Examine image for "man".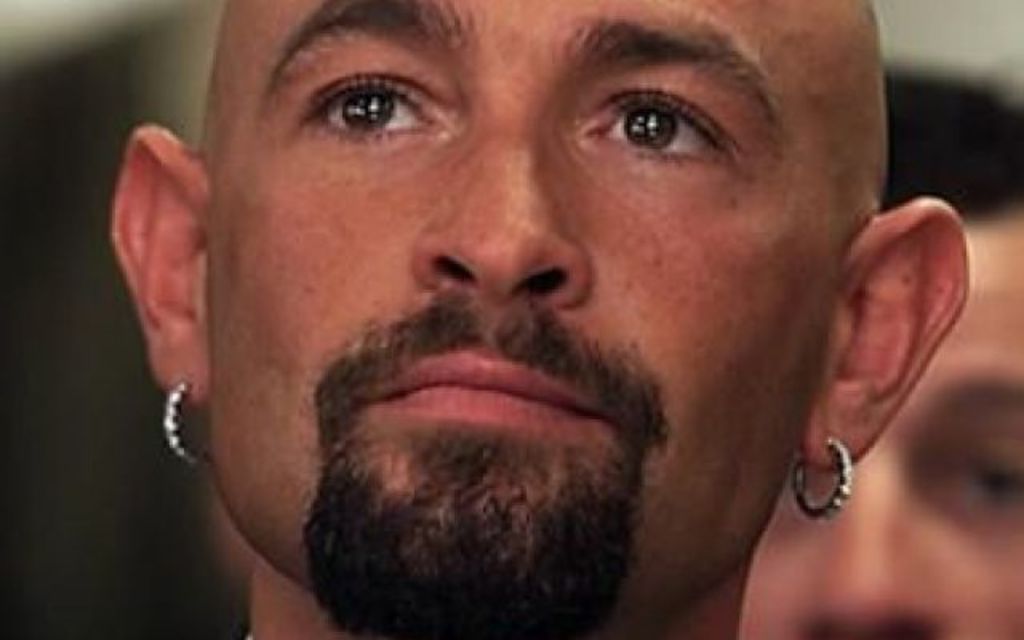
Examination result: 75,27,1018,622.
